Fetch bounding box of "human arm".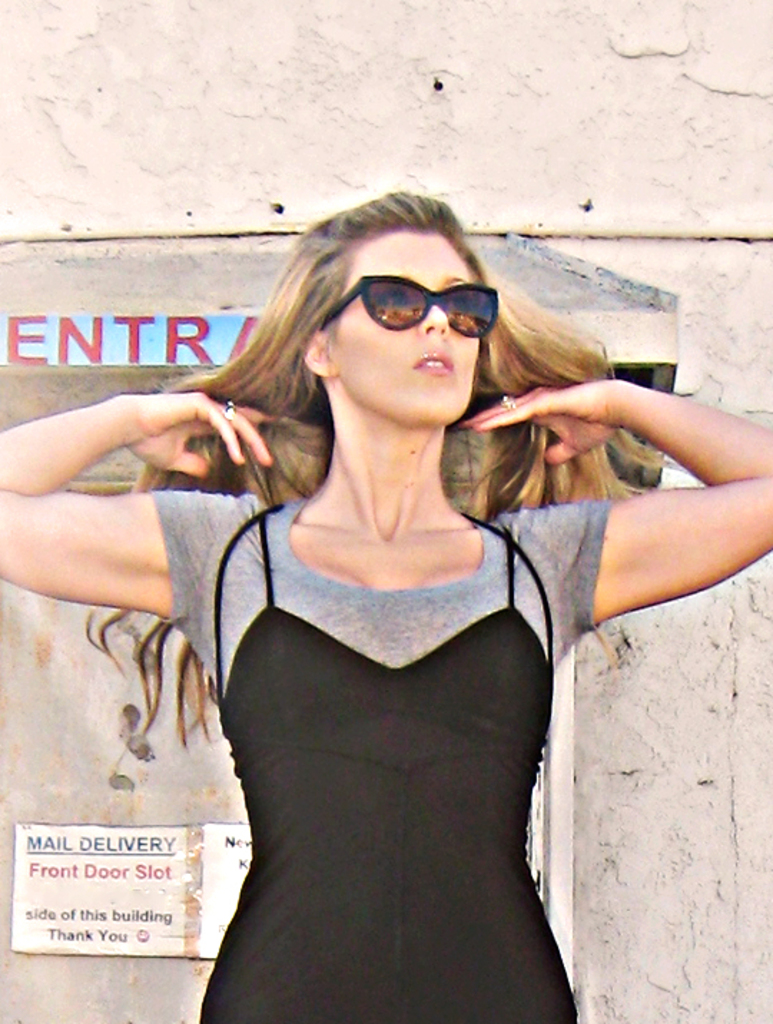
Bbox: bbox(7, 362, 273, 679).
